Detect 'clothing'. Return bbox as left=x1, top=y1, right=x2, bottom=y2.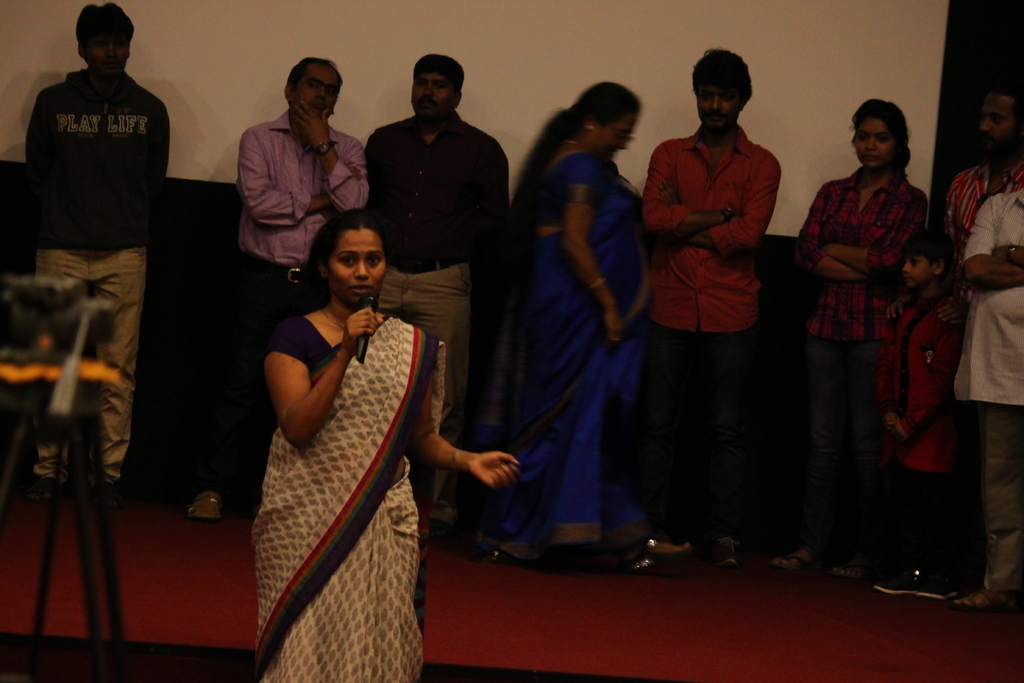
left=892, top=479, right=973, bottom=582.
